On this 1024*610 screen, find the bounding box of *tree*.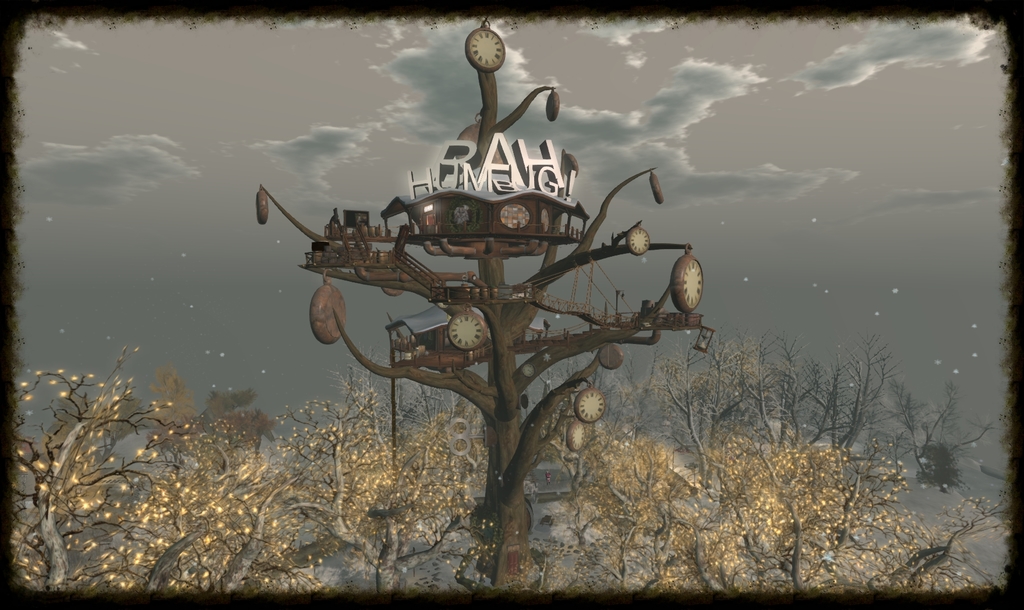
Bounding box: bbox=[252, 13, 707, 596].
